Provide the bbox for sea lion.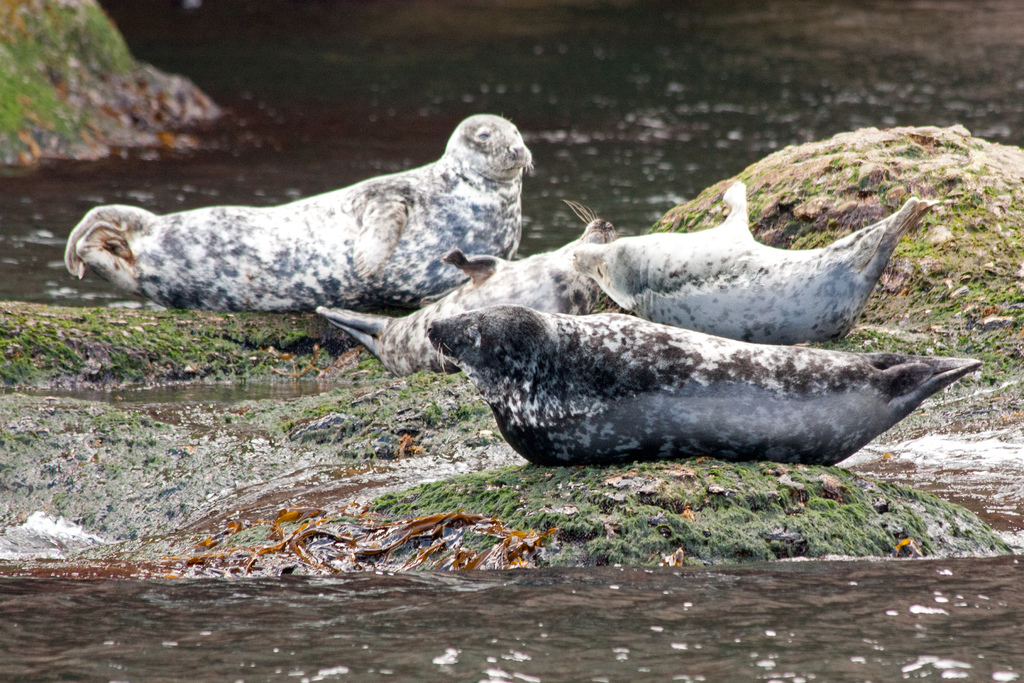
detection(563, 186, 814, 308).
